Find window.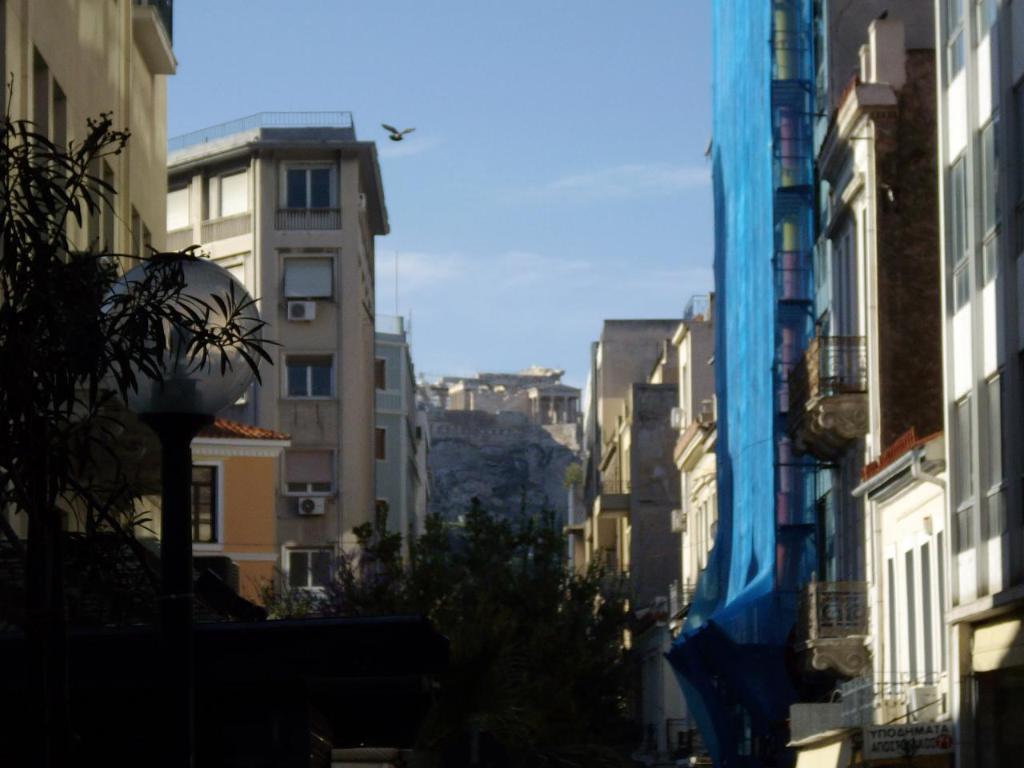
<region>373, 500, 389, 544</region>.
